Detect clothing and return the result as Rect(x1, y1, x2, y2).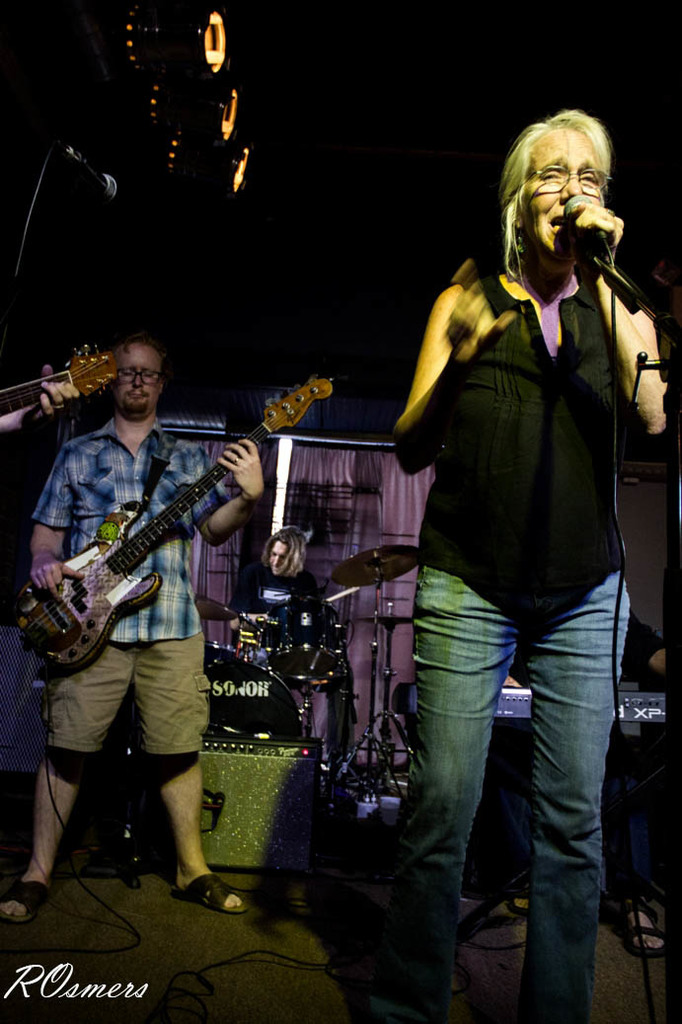
Rect(394, 271, 642, 1023).
